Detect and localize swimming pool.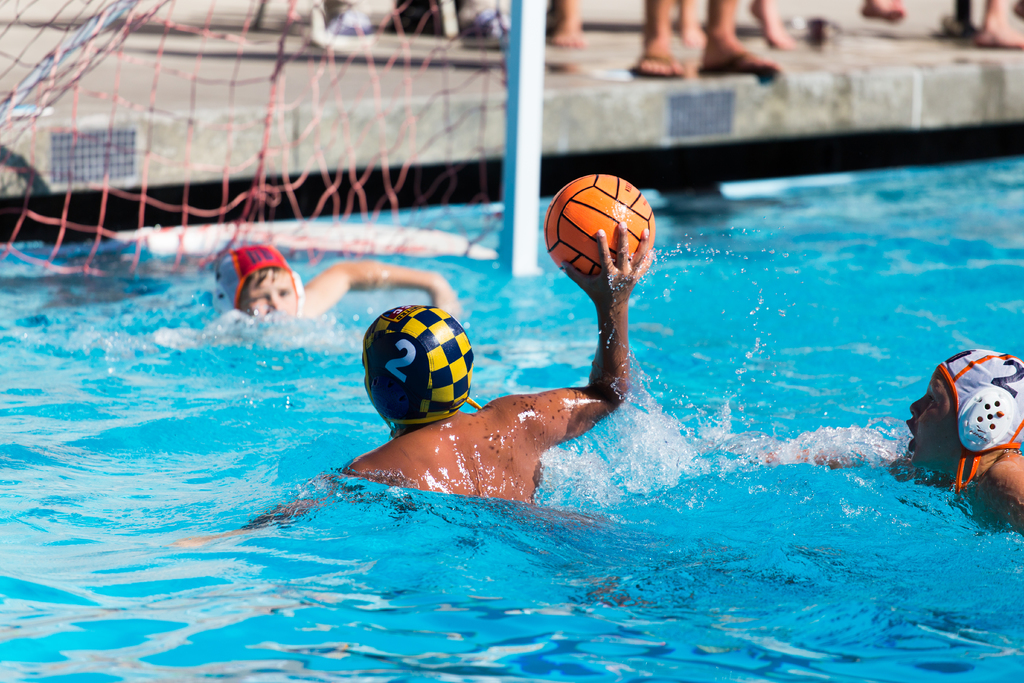
Localized at left=0, top=56, right=1023, bottom=682.
